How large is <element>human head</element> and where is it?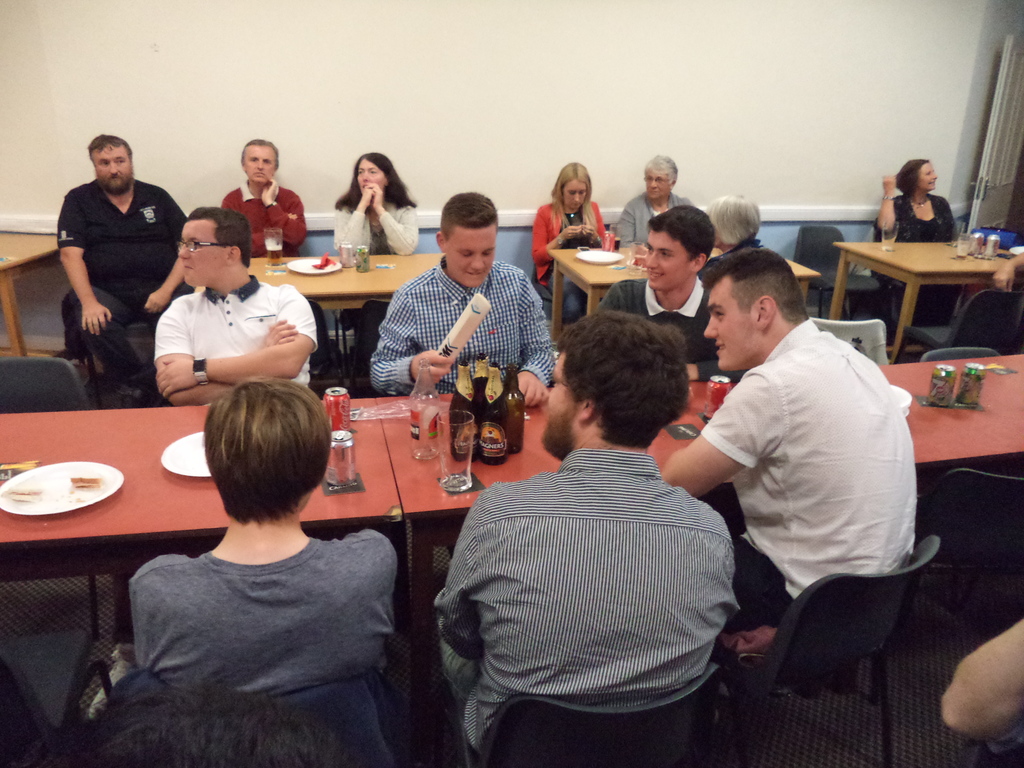
Bounding box: <box>435,189,501,285</box>.
